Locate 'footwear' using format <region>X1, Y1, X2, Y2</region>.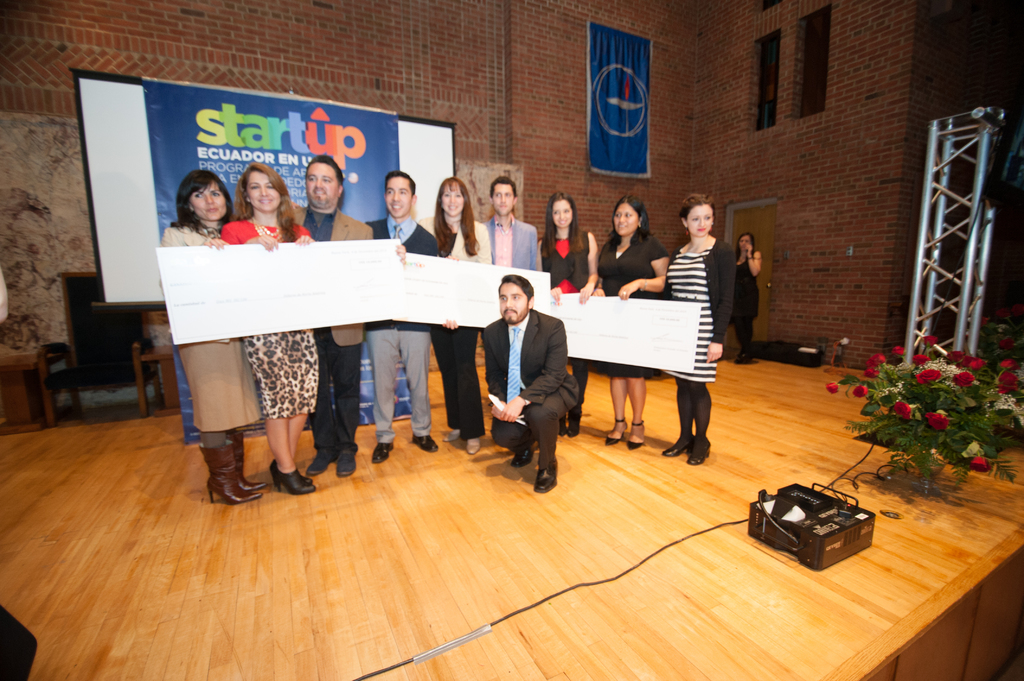
<region>372, 440, 394, 461</region>.
